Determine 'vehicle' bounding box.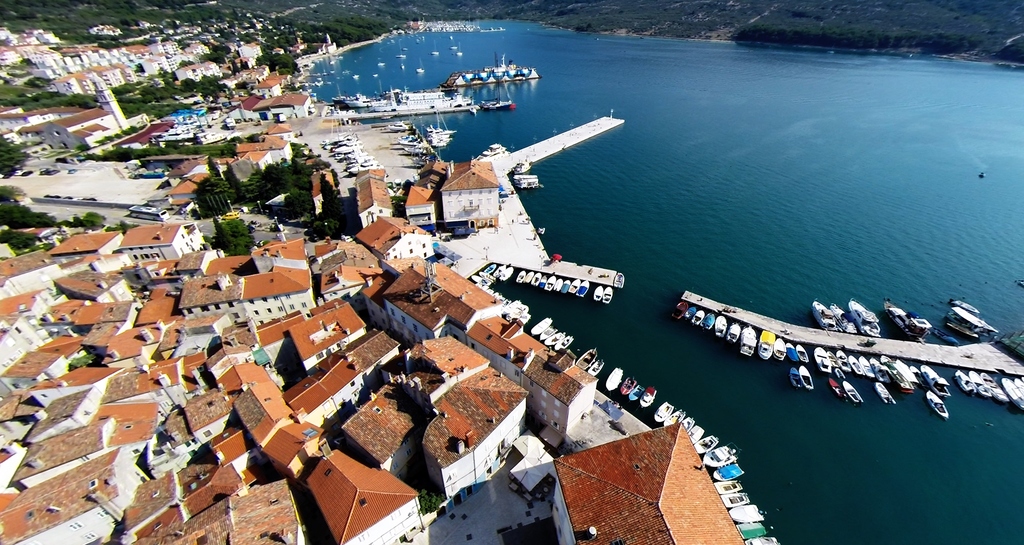
Determined: 641/384/659/409.
